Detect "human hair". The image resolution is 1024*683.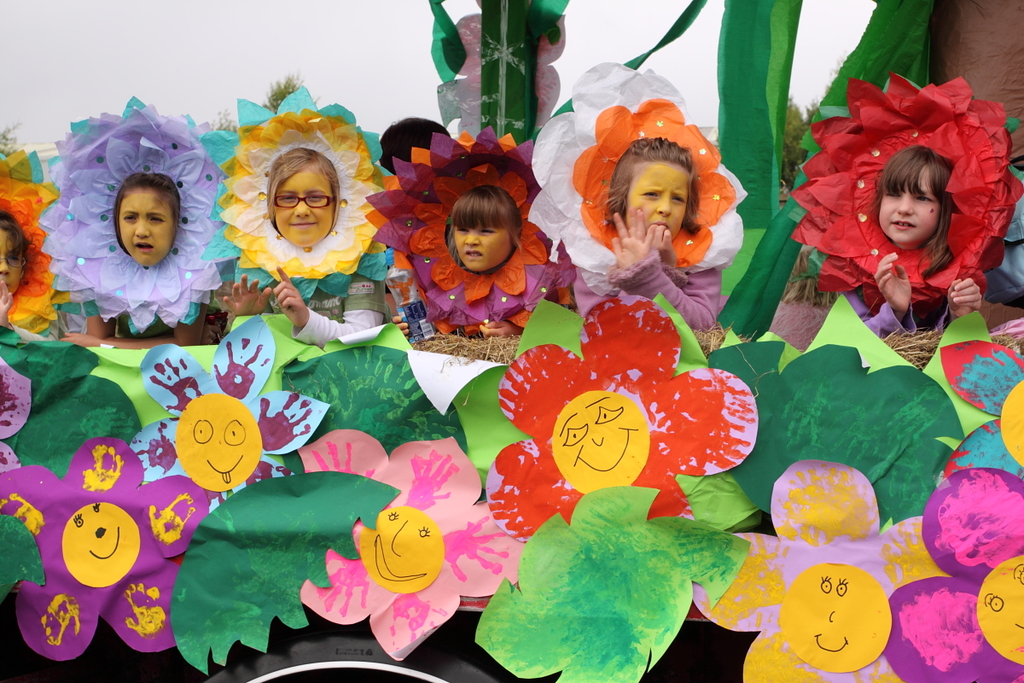
<box>0,210,27,272</box>.
